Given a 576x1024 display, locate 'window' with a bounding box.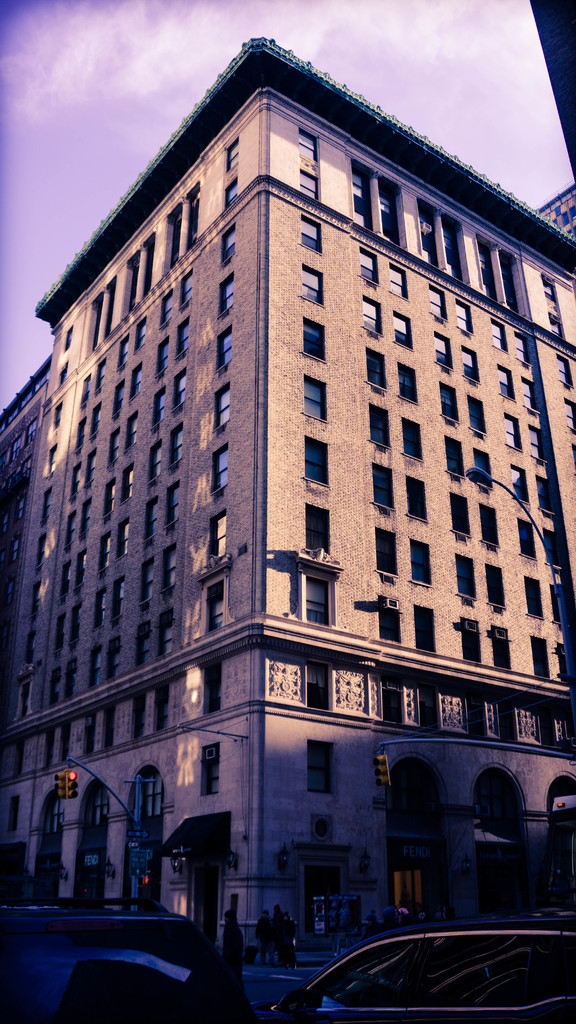
Located: <box>513,464,531,500</box>.
